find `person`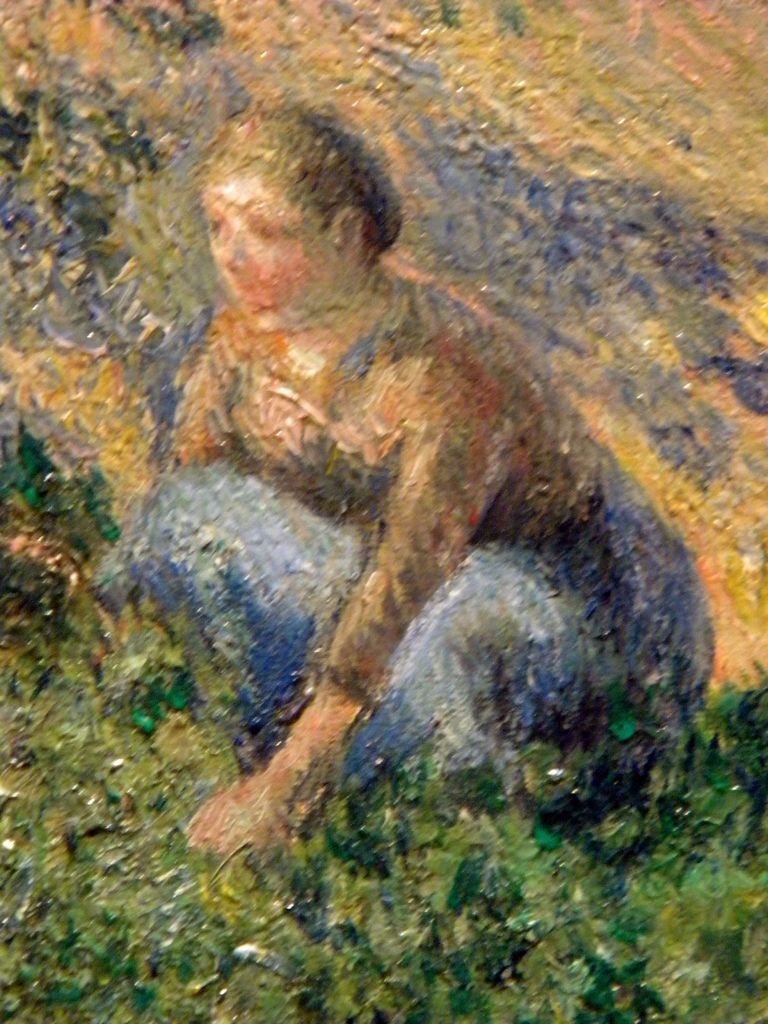
(left=170, top=181, right=723, bottom=820)
